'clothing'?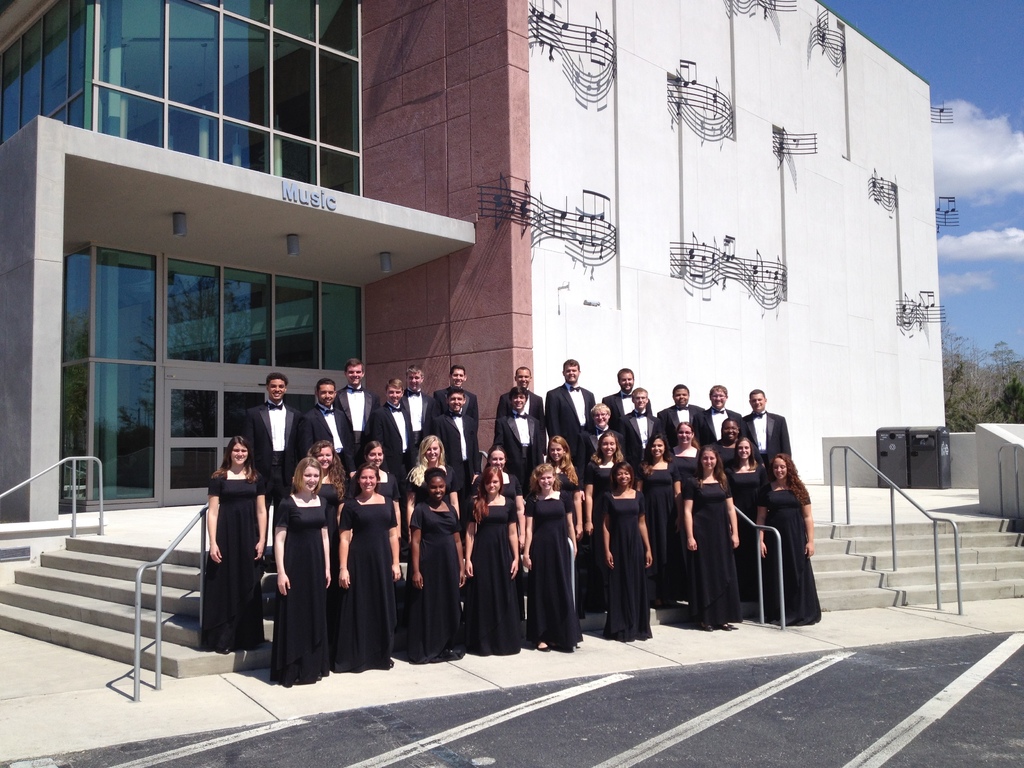
locate(374, 397, 412, 467)
